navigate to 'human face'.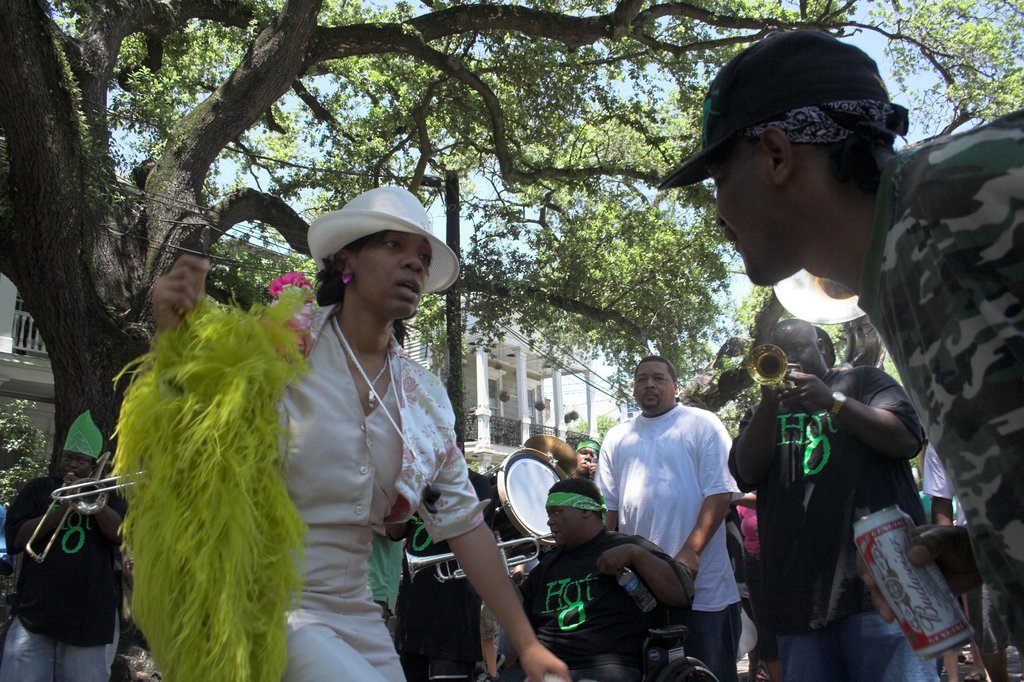
Navigation target: bbox=(358, 240, 430, 320).
